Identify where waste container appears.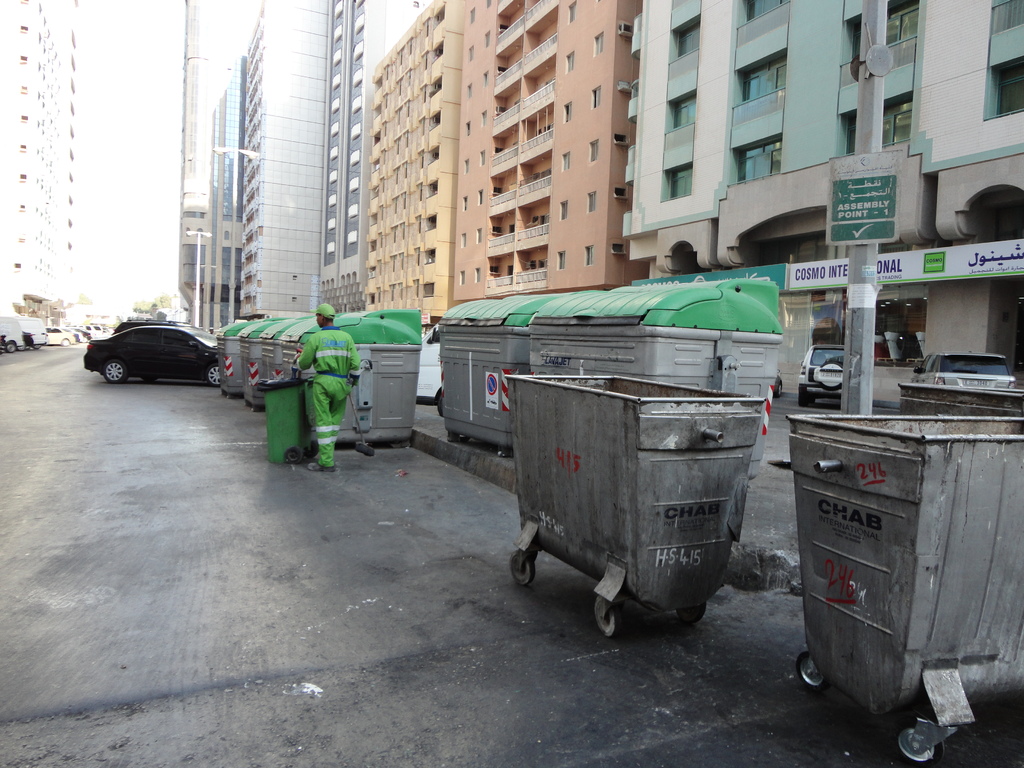
Appears at [254,373,319,471].
